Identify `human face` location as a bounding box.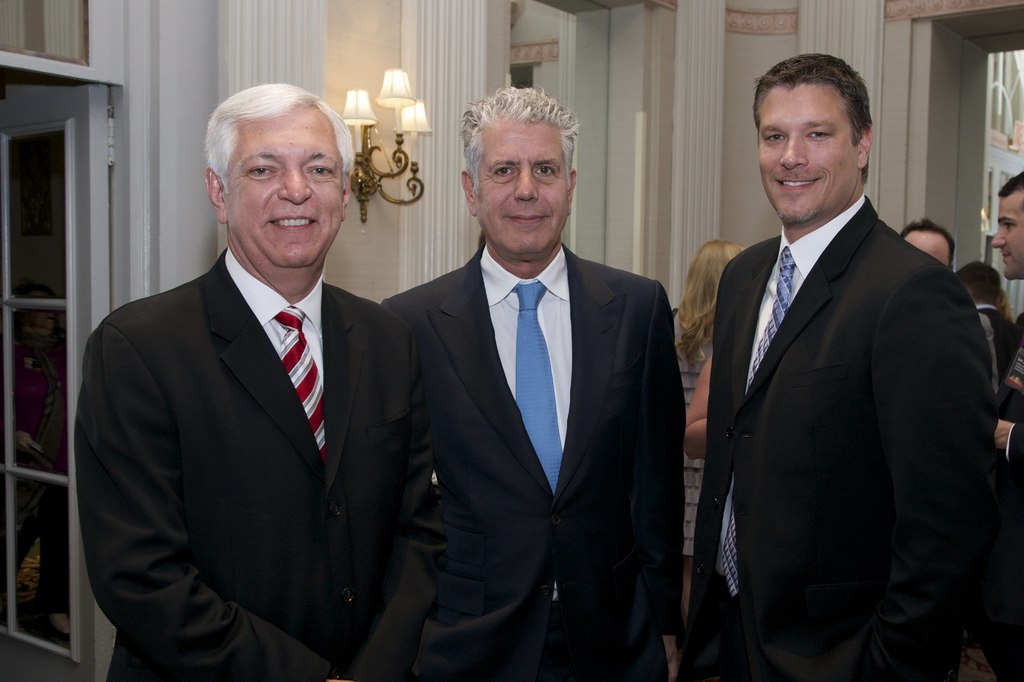
x1=229, y1=100, x2=342, y2=271.
